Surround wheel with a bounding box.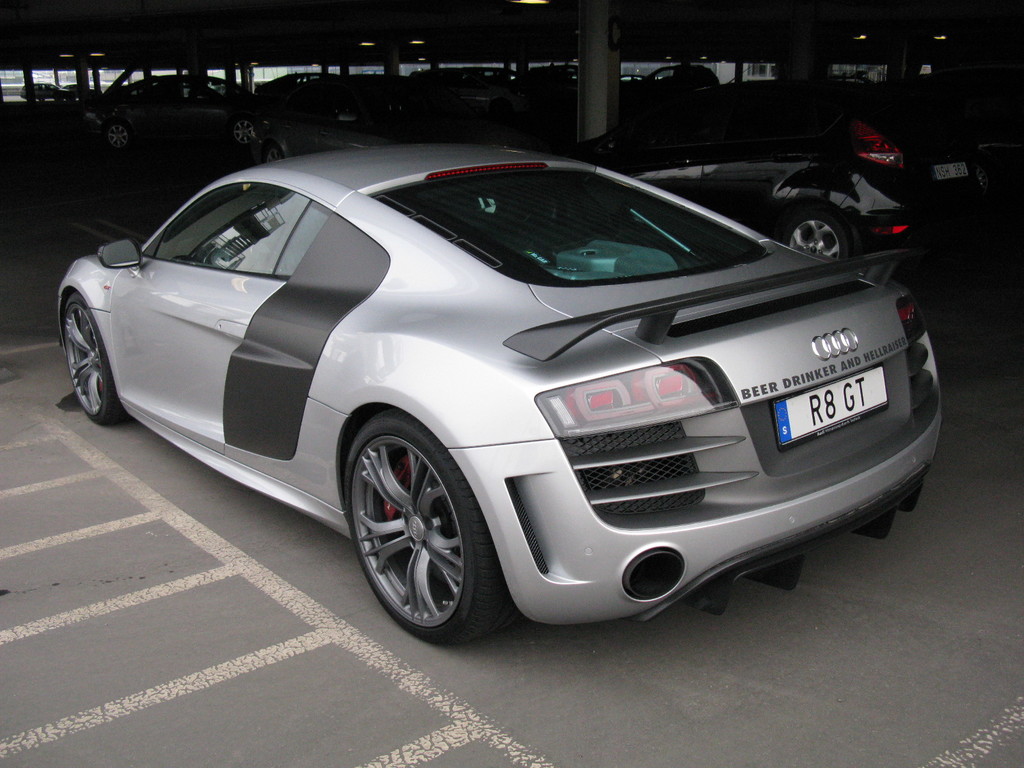
[x1=65, y1=294, x2=134, y2=426].
